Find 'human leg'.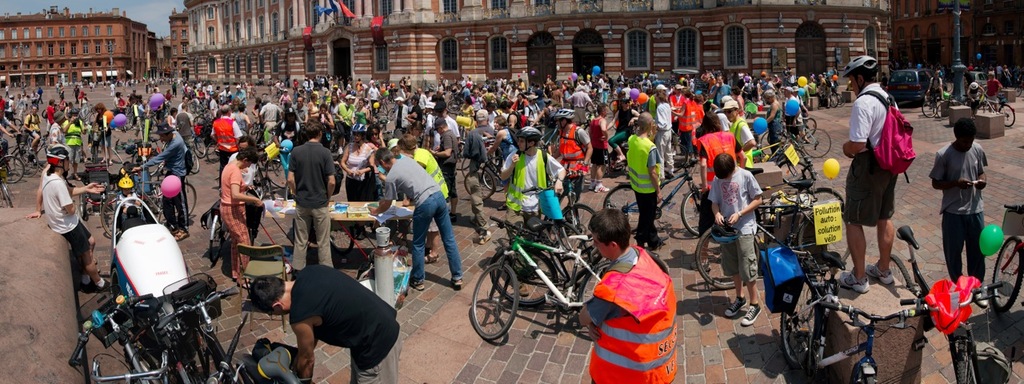
{"x1": 870, "y1": 224, "x2": 892, "y2": 285}.
